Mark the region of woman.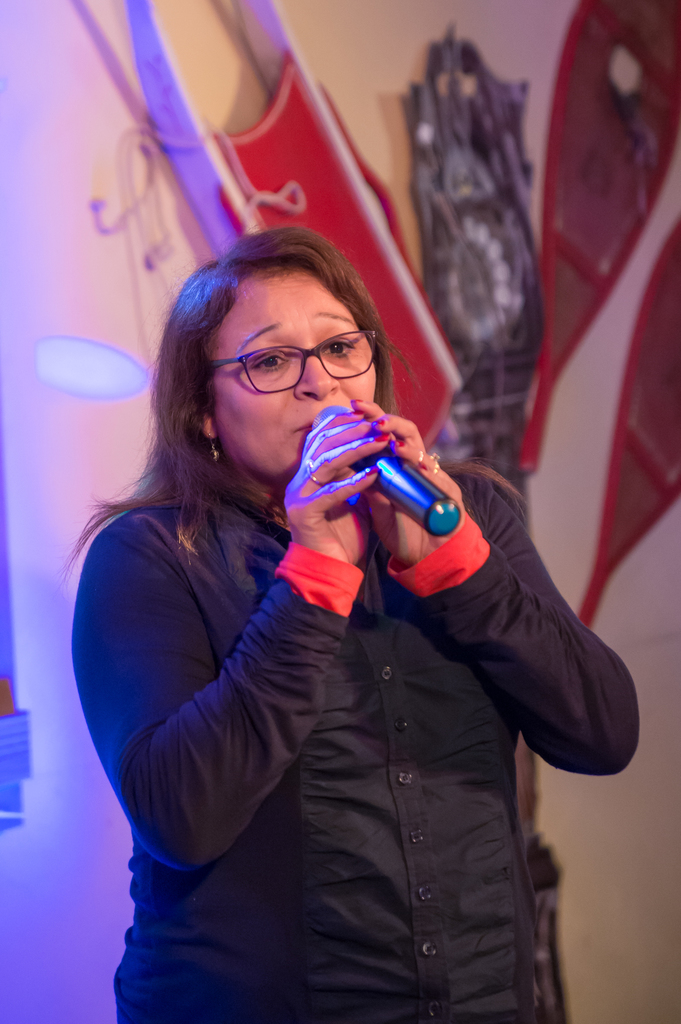
Region: 59 179 598 1008.
